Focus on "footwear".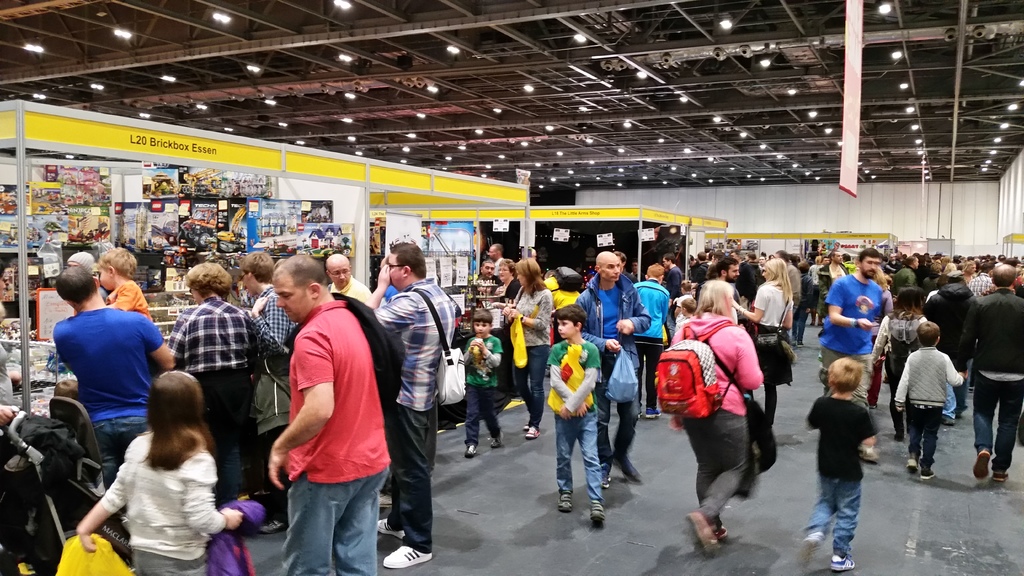
Focused at x1=490, y1=429, x2=502, y2=448.
